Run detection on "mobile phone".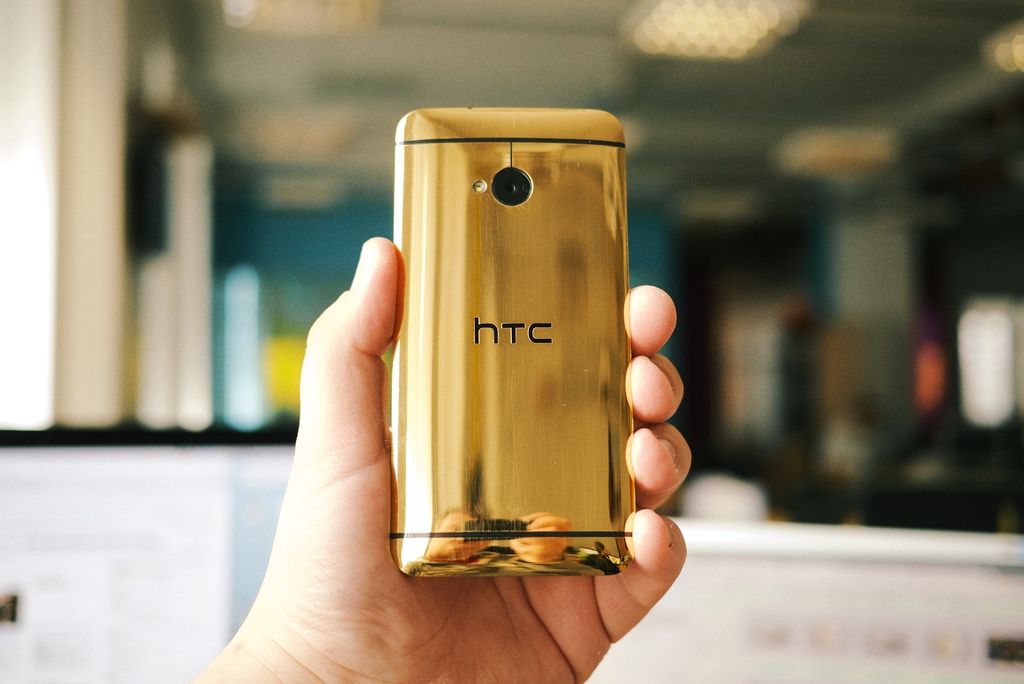
Result: bbox=(389, 106, 637, 584).
